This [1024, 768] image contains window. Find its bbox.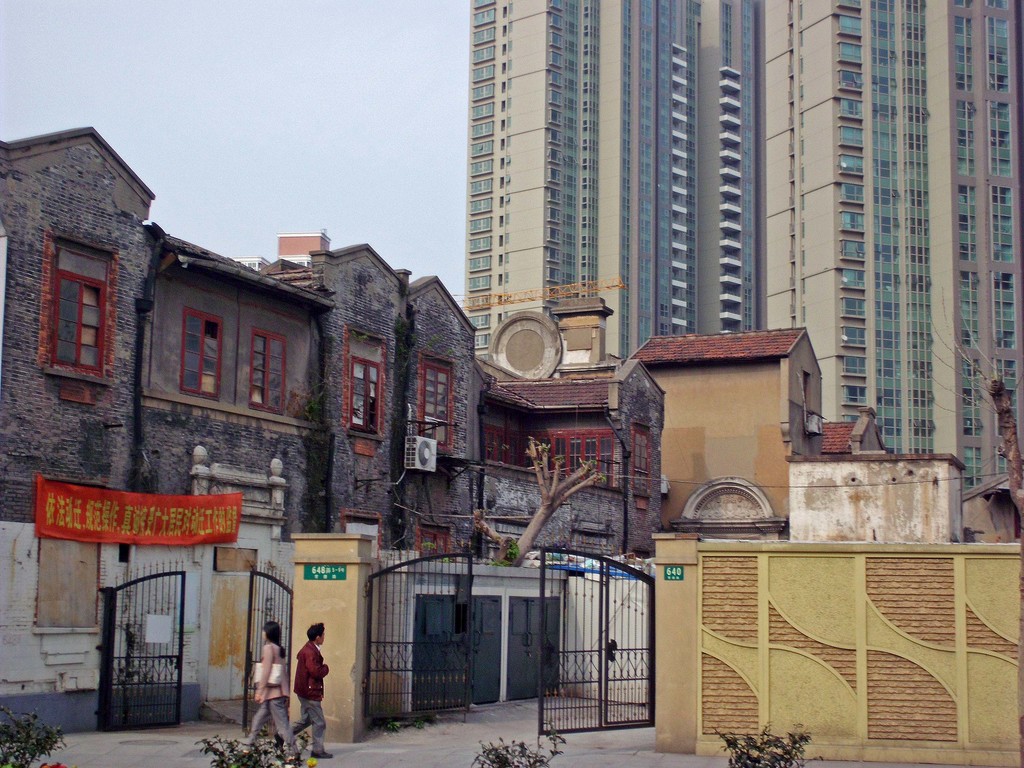
crop(410, 521, 454, 561).
